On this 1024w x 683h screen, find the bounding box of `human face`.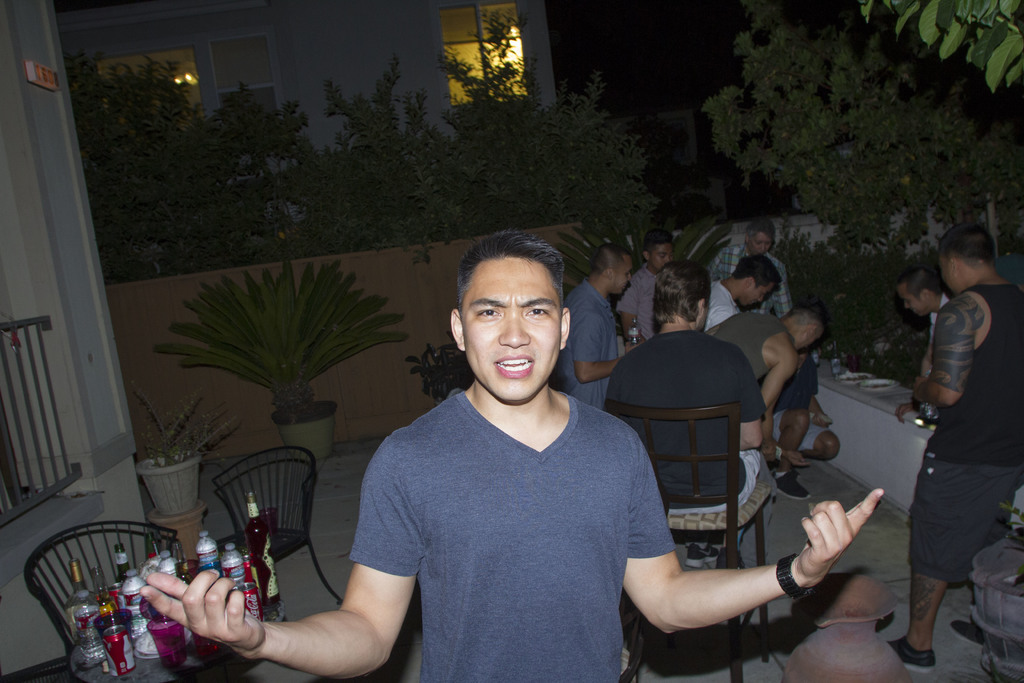
Bounding box: (x1=752, y1=227, x2=776, y2=259).
